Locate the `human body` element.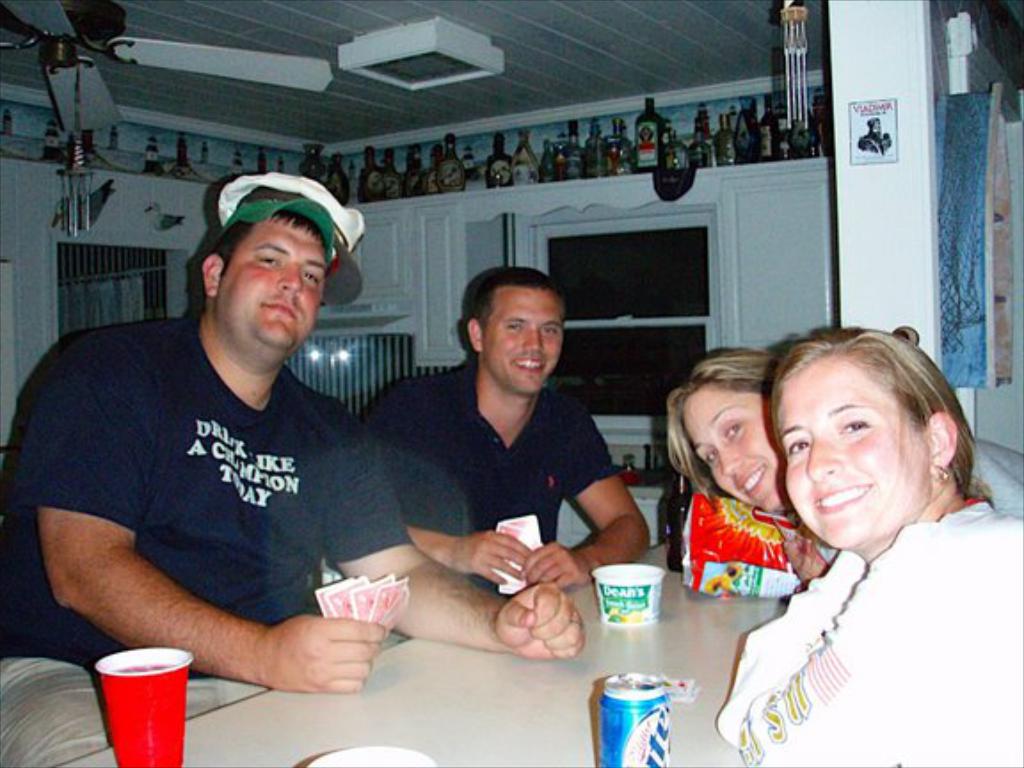
Element bbox: [x1=359, y1=265, x2=652, y2=601].
